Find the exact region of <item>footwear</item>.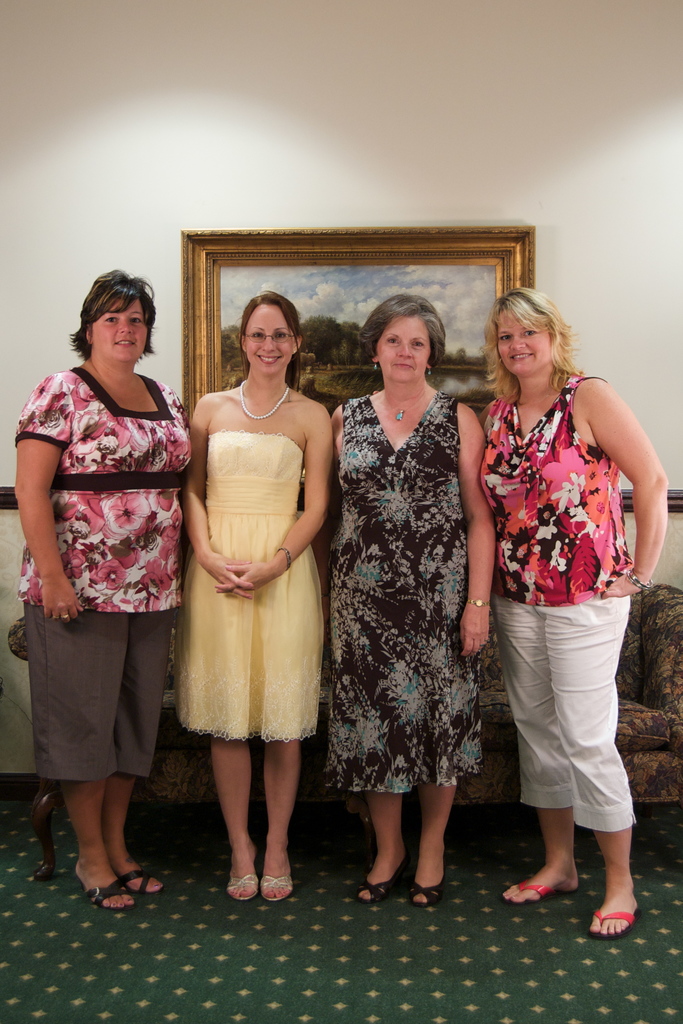
Exact region: <region>588, 908, 646, 942</region>.
